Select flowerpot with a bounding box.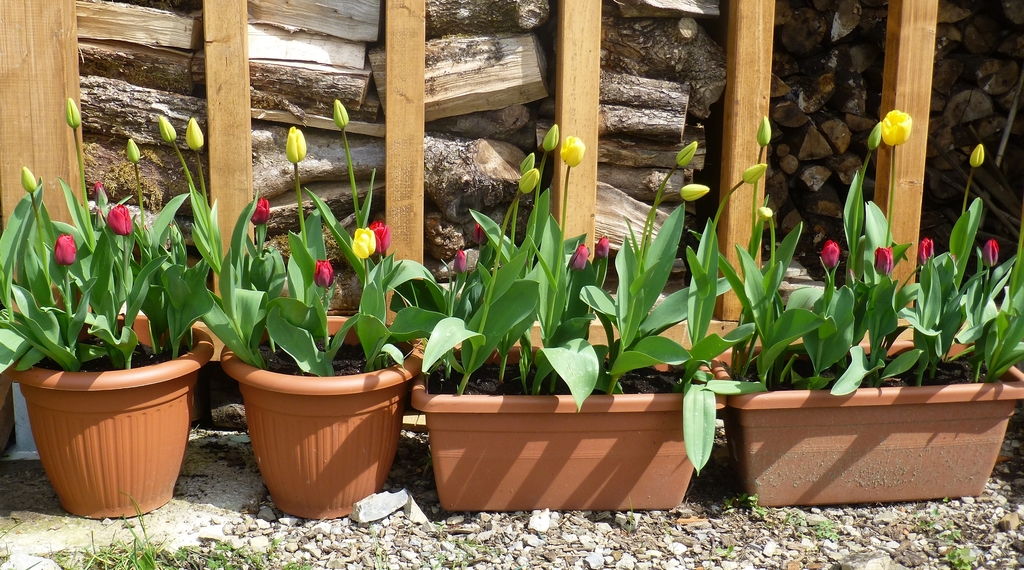
x1=412 y1=342 x2=725 y2=513.
